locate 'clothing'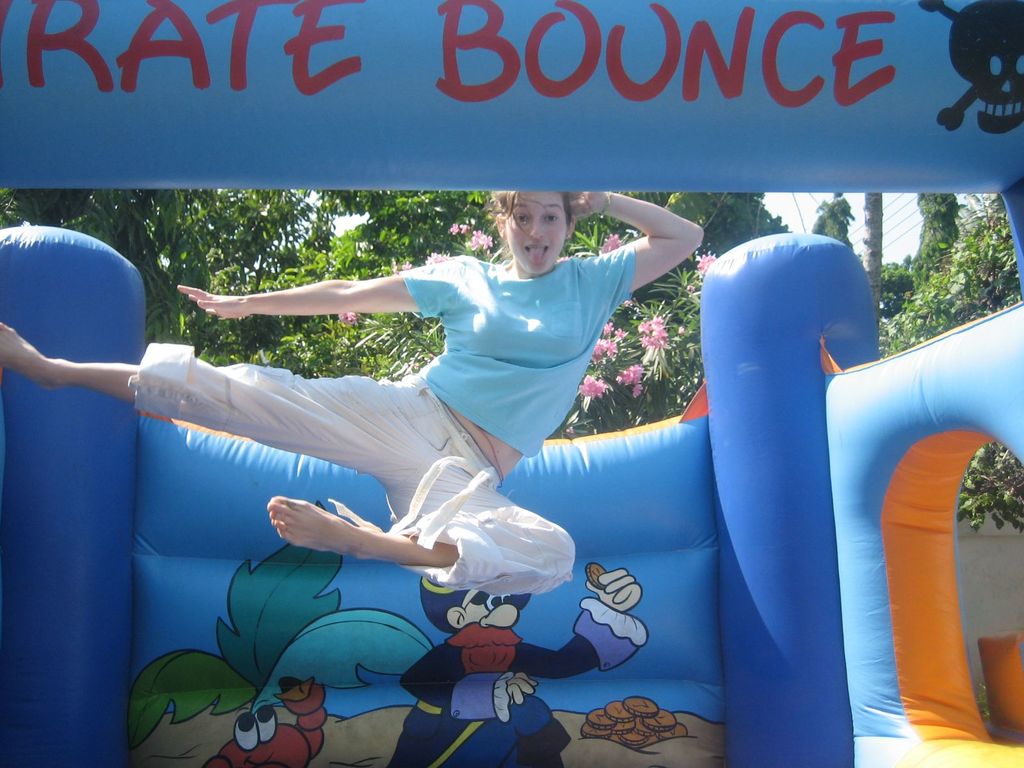
select_region(383, 616, 647, 767)
